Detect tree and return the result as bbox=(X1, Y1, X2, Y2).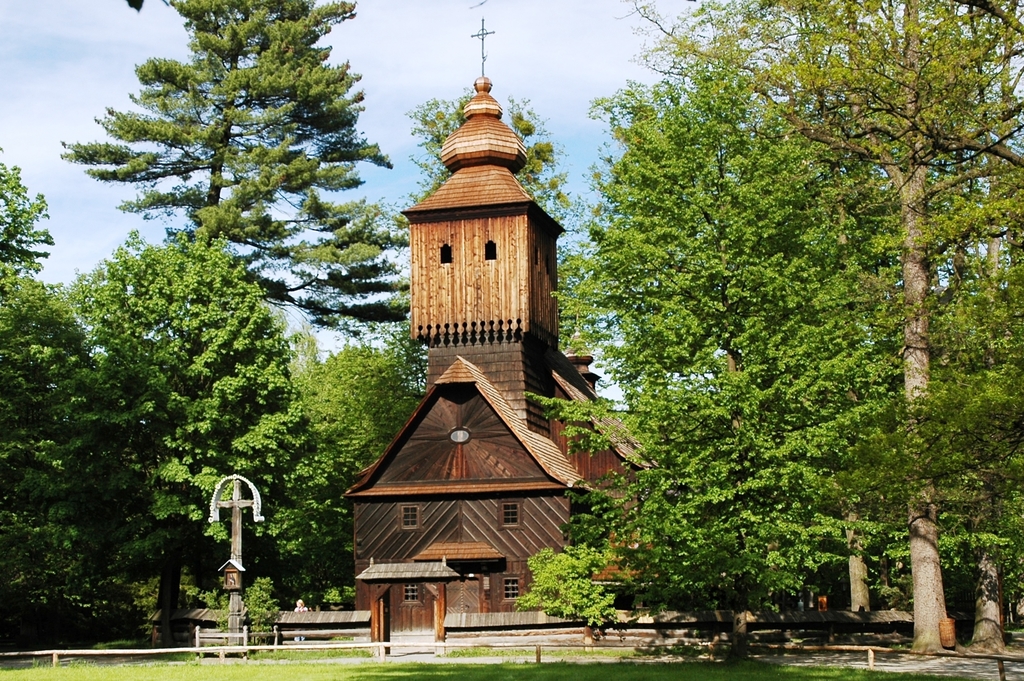
bbox=(77, 221, 359, 613).
